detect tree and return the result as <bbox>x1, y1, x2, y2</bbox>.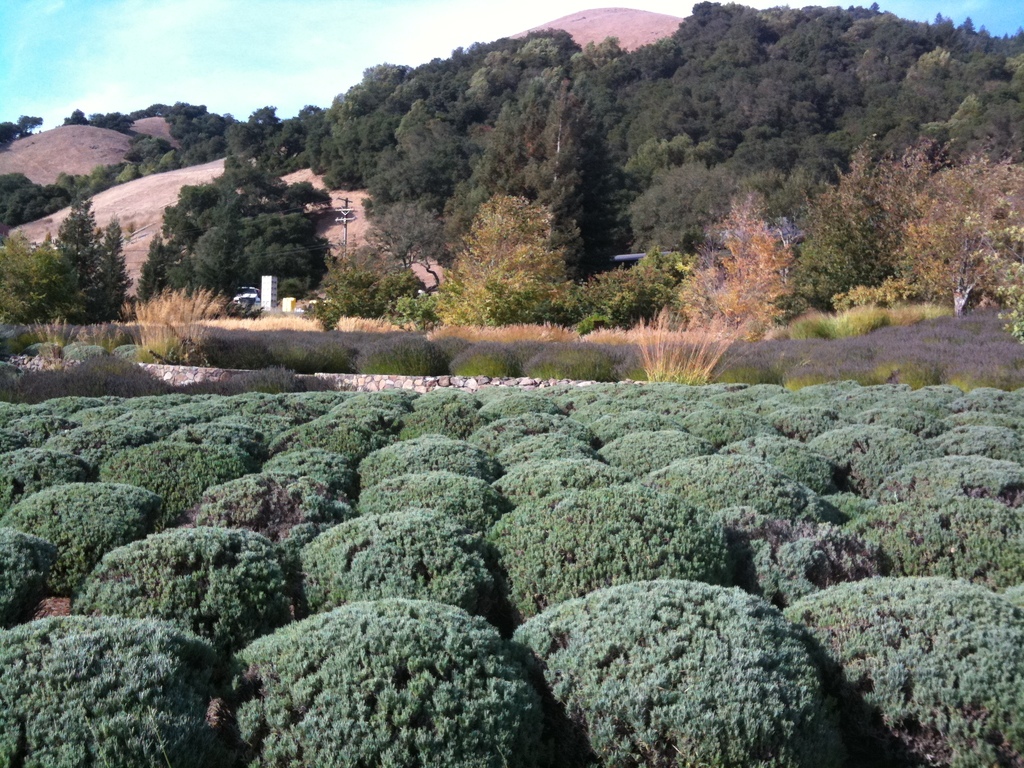
<bbox>0, 449, 100, 513</bbox>.
